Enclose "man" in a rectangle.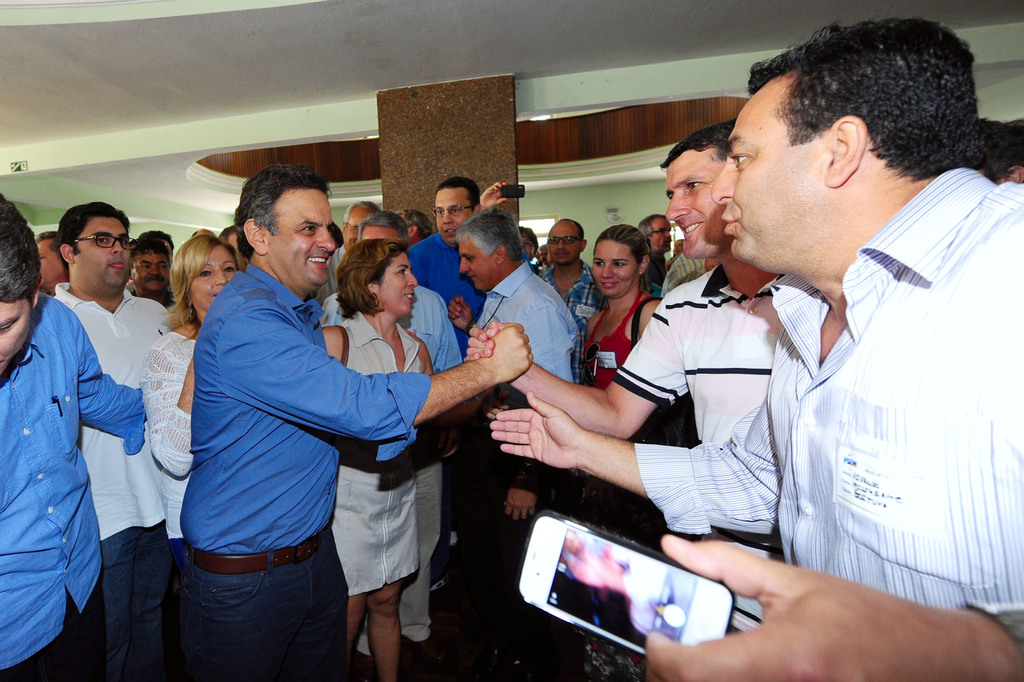
459, 120, 785, 648.
